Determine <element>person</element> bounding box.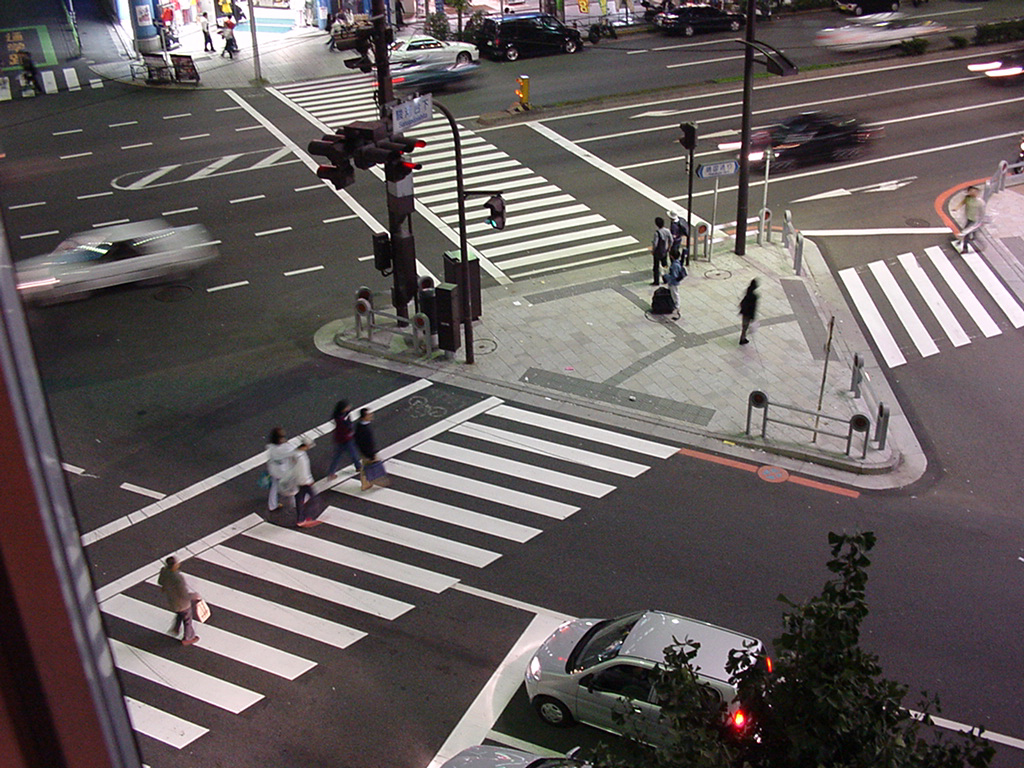
Determined: l=737, t=277, r=757, b=345.
